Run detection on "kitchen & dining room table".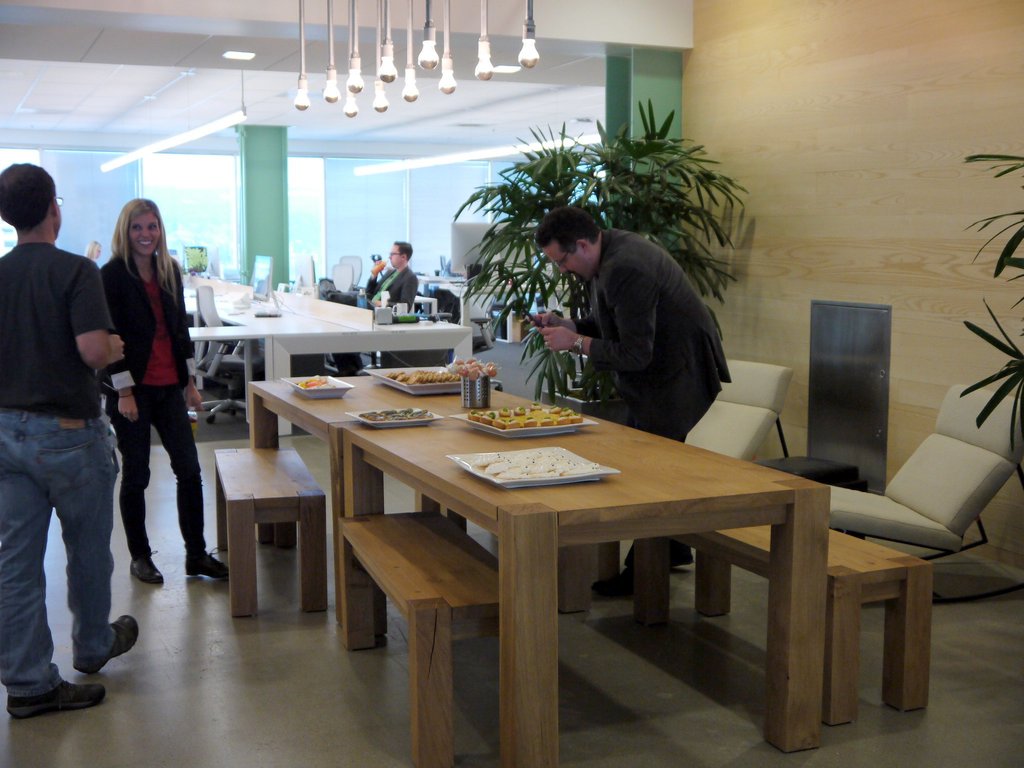
Result: [246, 345, 861, 722].
